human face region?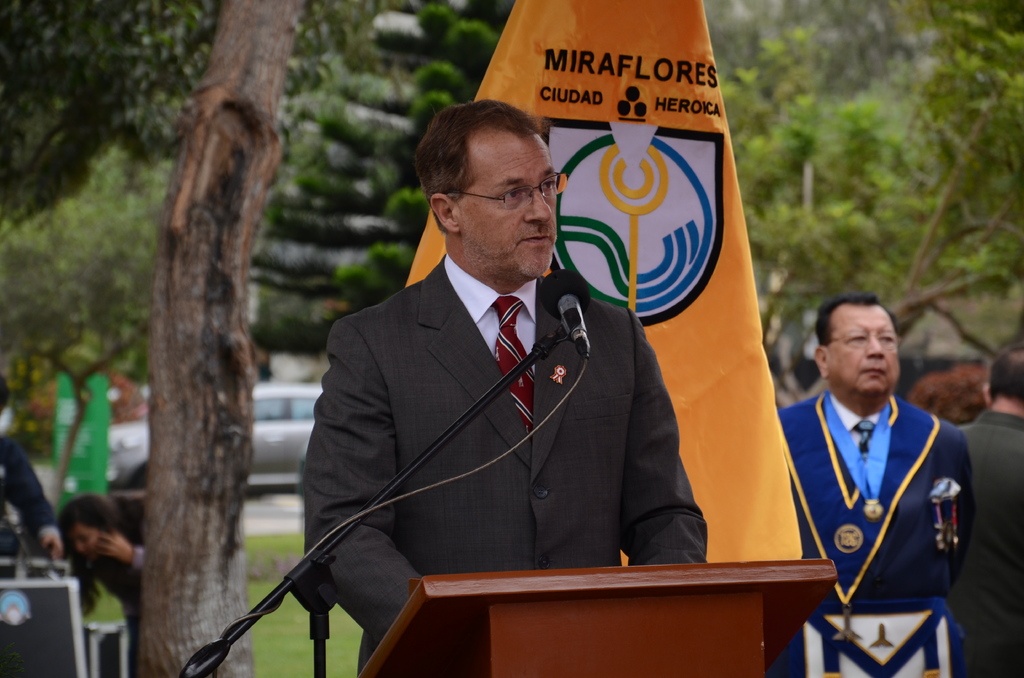
[x1=453, y1=131, x2=561, y2=281]
